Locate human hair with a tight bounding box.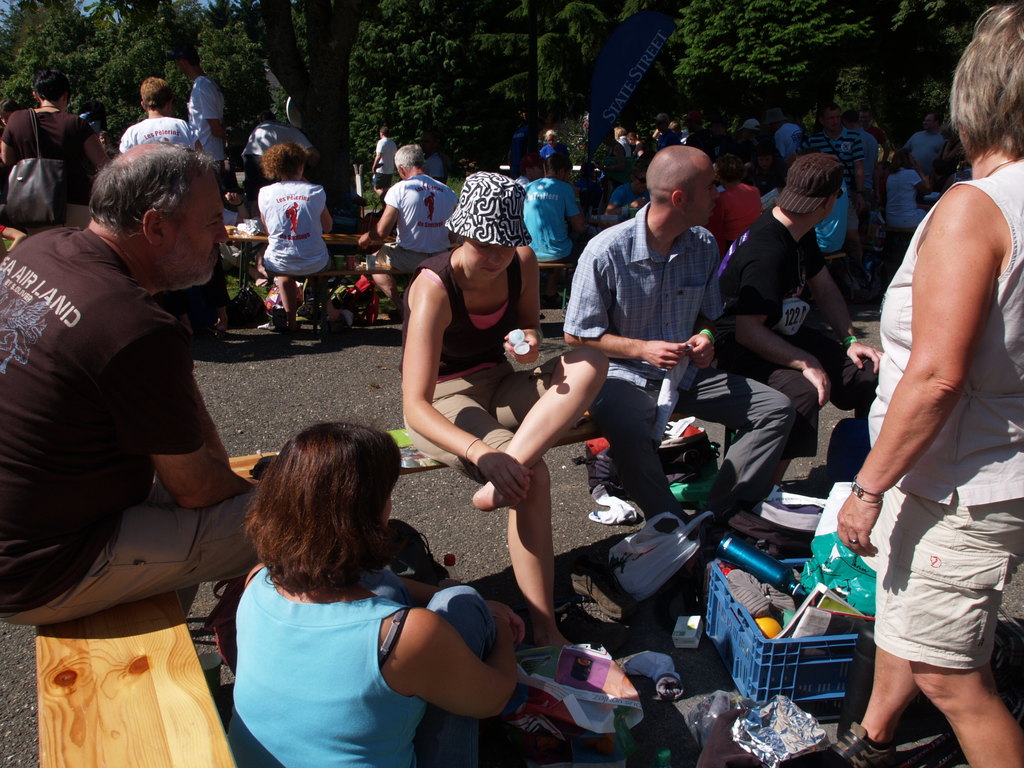
left=394, top=142, right=426, bottom=174.
